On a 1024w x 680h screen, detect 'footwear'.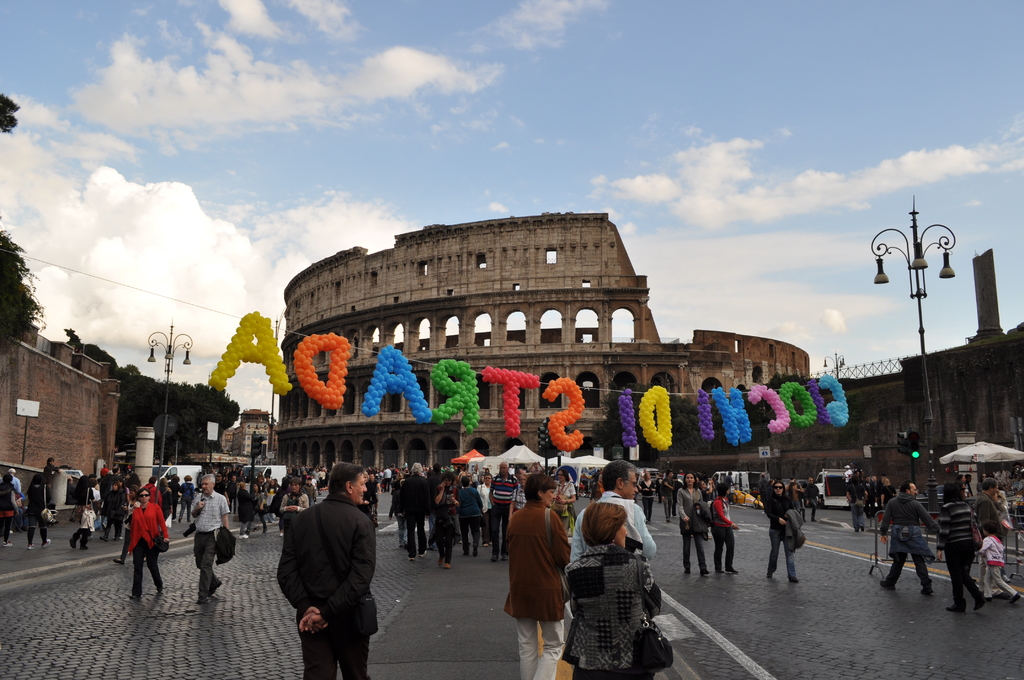
992/590/1008/596.
